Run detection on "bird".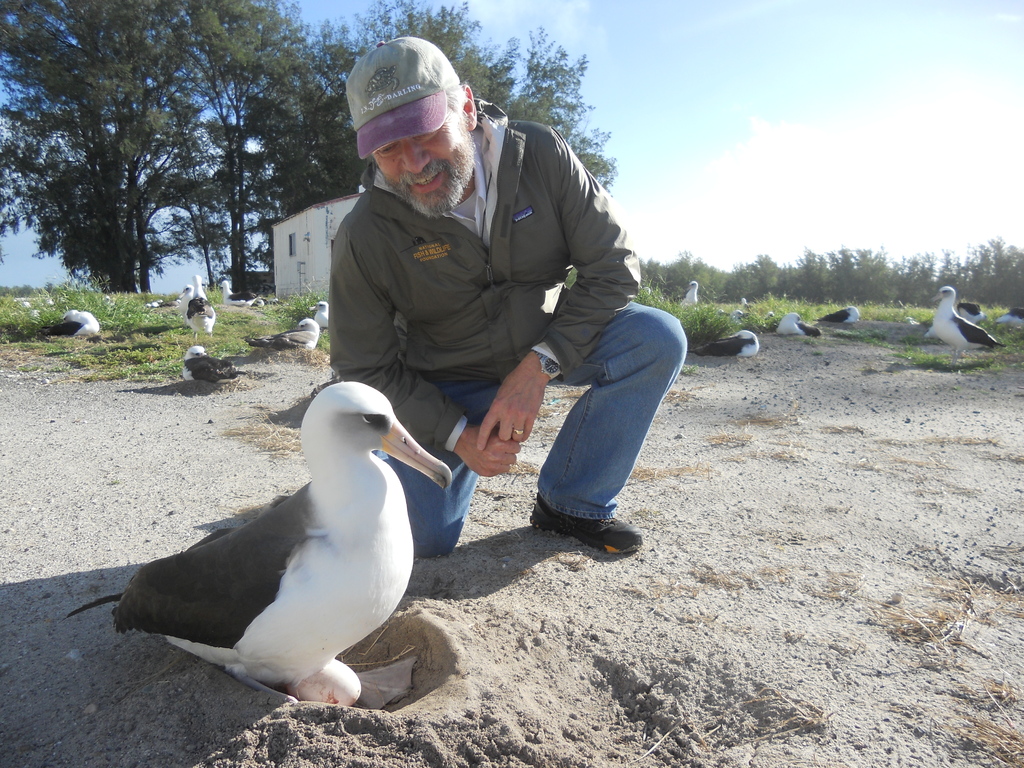
Result: <region>823, 308, 855, 348</region>.
